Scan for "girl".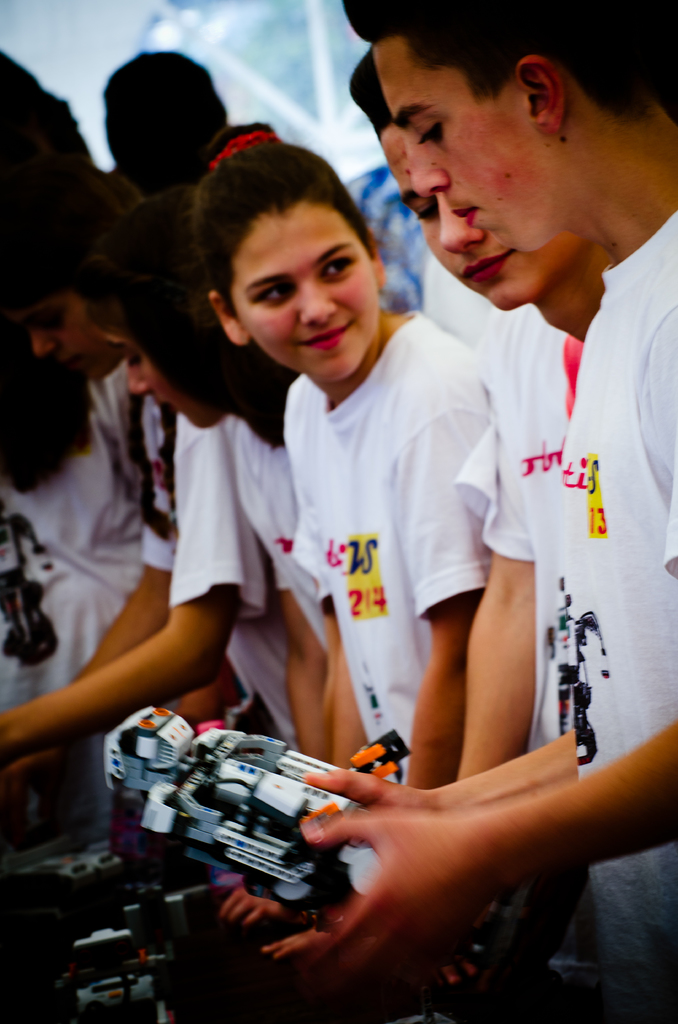
Scan result: <bbox>85, 187, 315, 754</bbox>.
